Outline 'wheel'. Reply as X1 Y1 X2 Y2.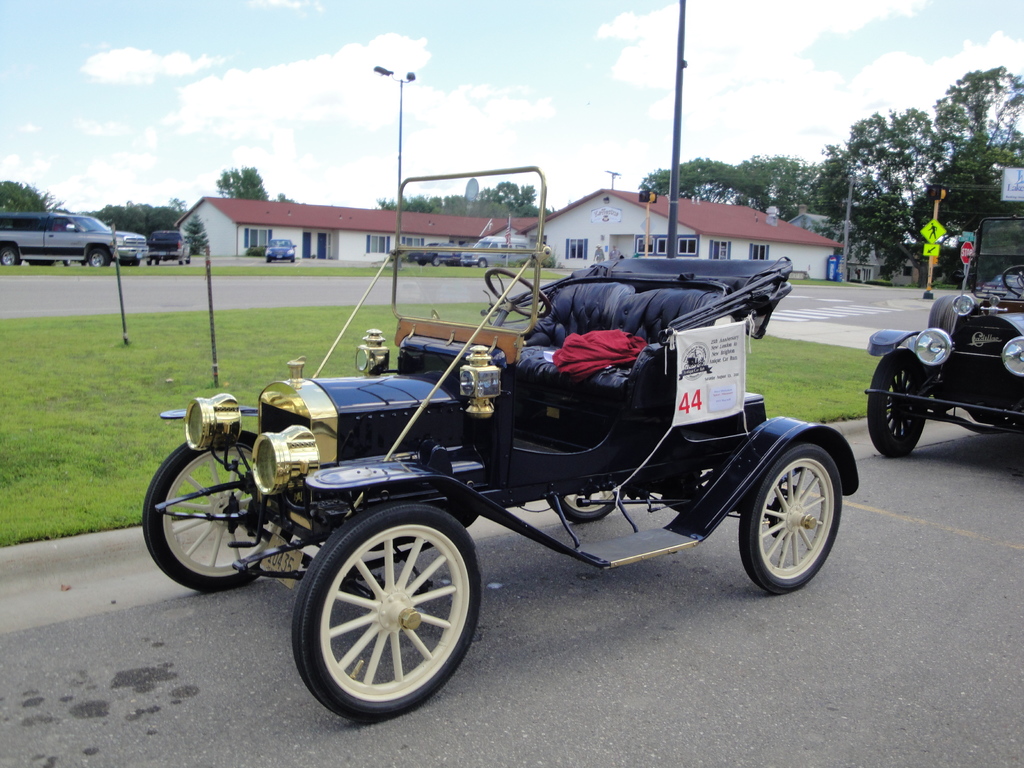
155 257 160 265.
